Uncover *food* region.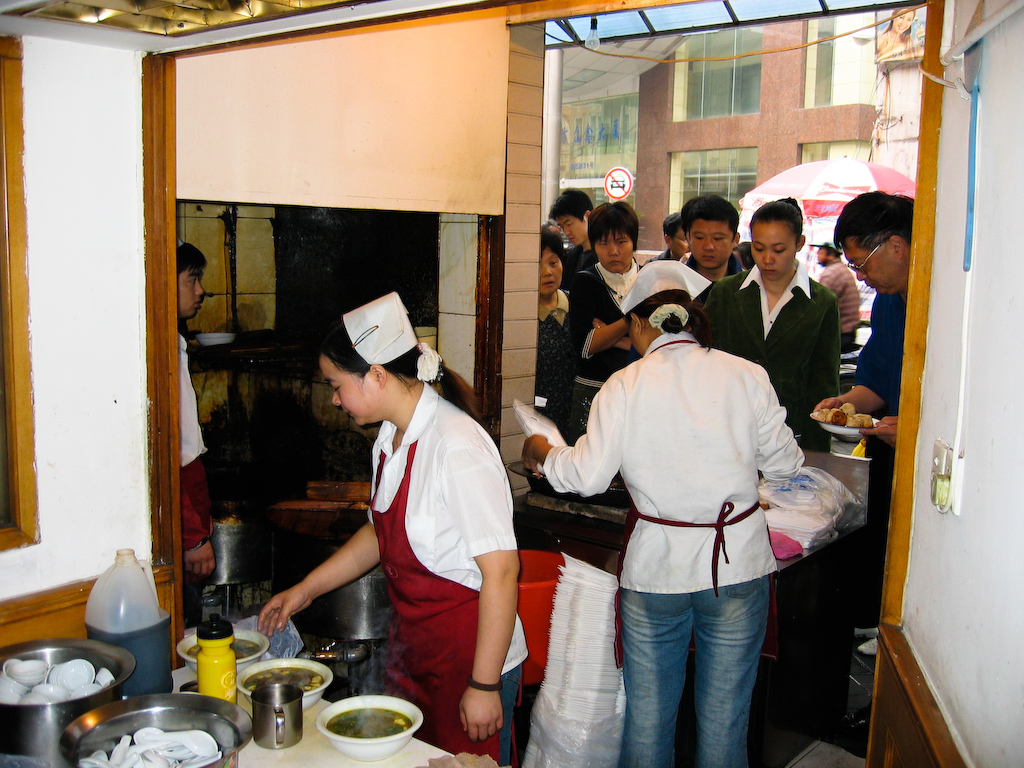
Uncovered: bbox(329, 708, 408, 732).
